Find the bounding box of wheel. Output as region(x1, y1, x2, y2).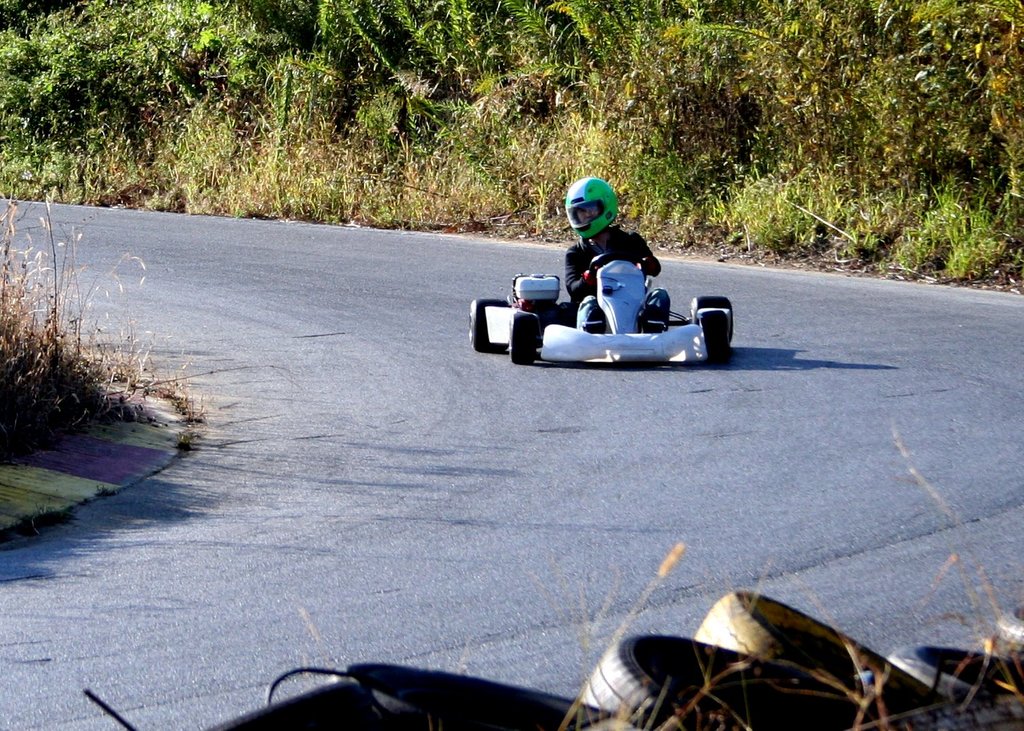
region(469, 298, 508, 353).
